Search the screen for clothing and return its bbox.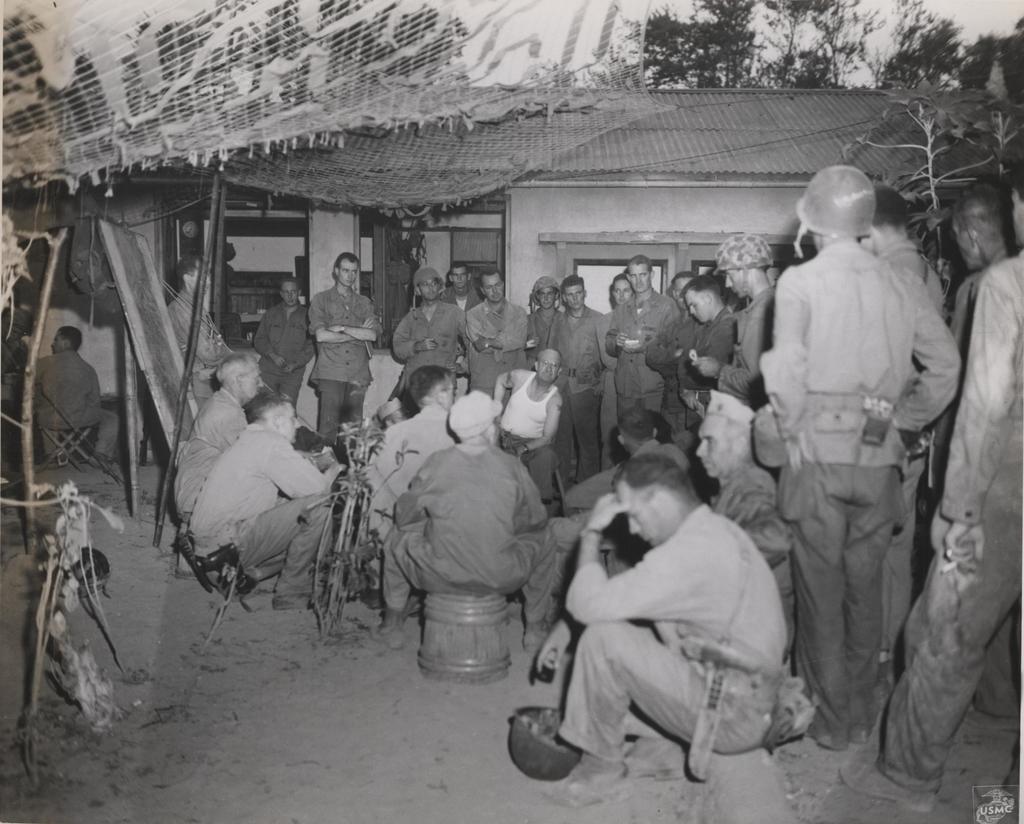
Found: region(874, 244, 1023, 796).
